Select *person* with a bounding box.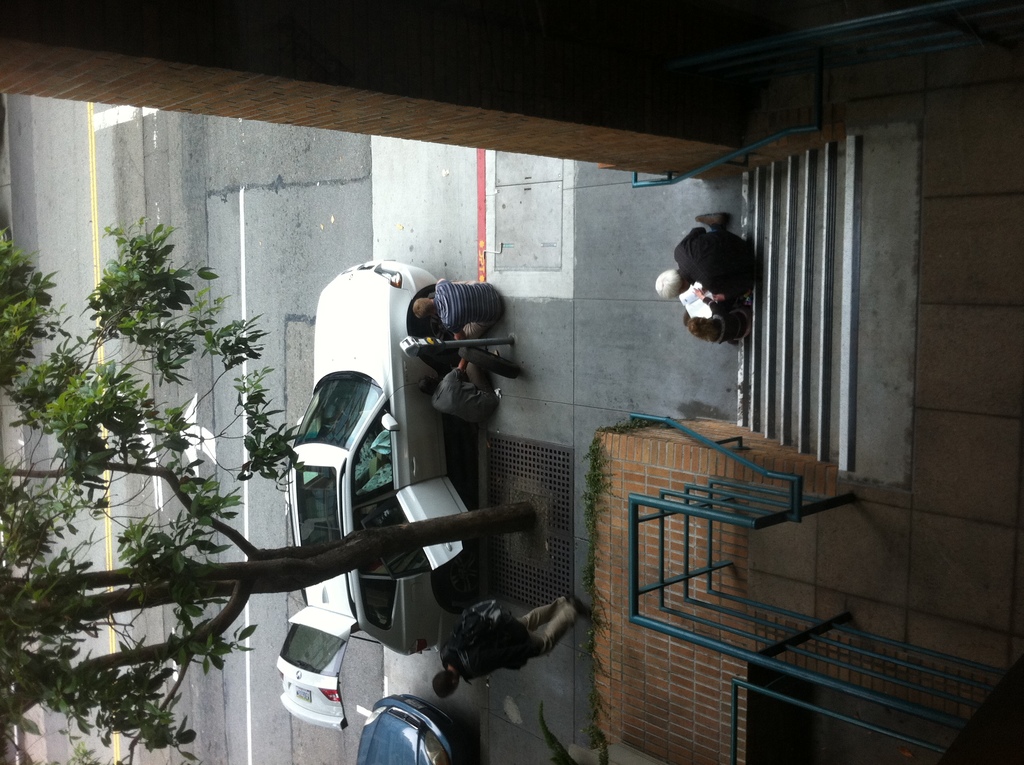
<bbox>401, 271, 507, 342</bbox>.
